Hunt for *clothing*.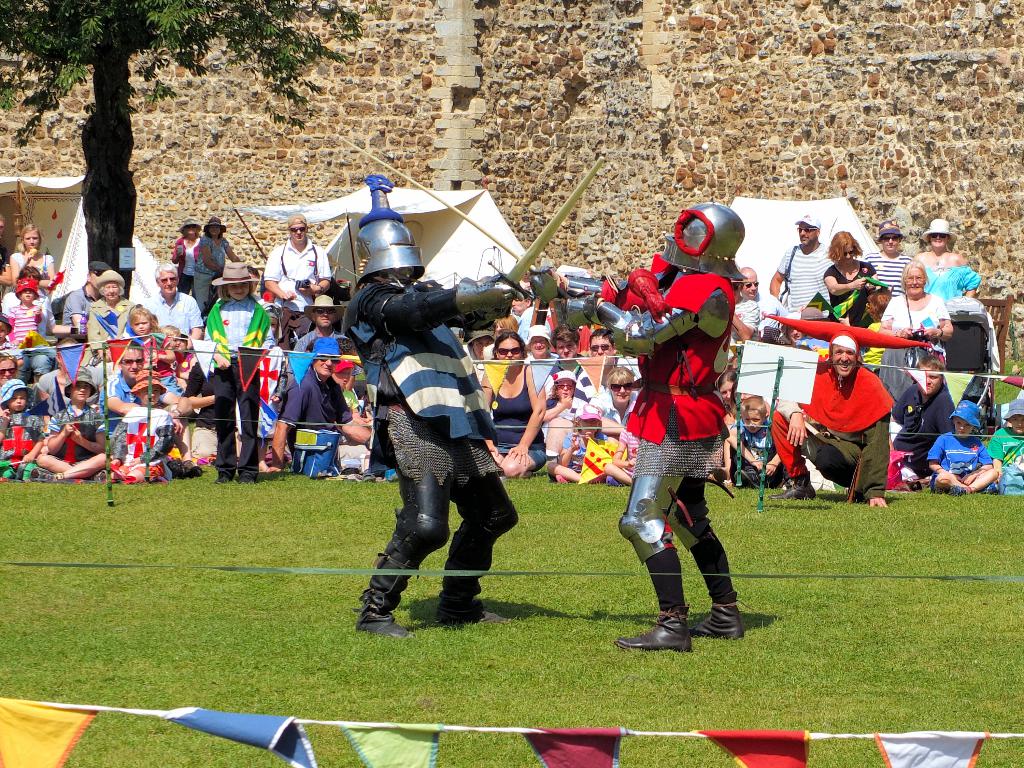
Hunted down at (x1=0, y1=408, x2=49, y2=470).
